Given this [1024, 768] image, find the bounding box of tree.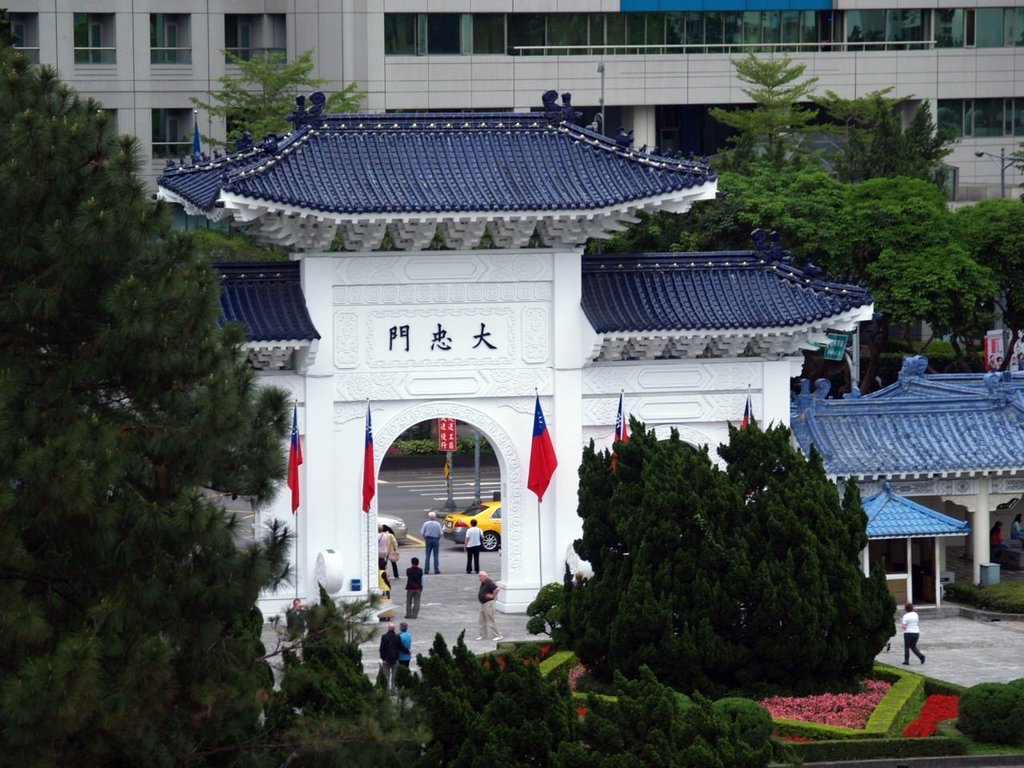
x1=830 y1=84 x2=954 y2=186.
